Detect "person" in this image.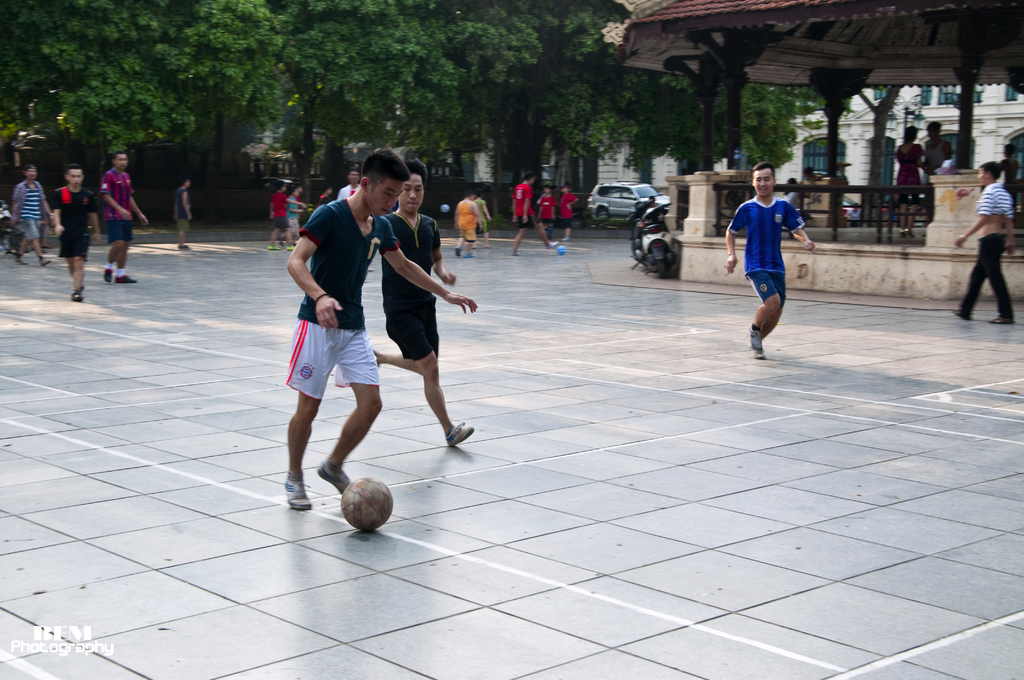
Detection: bbox=(922, 119, 957, 243).
